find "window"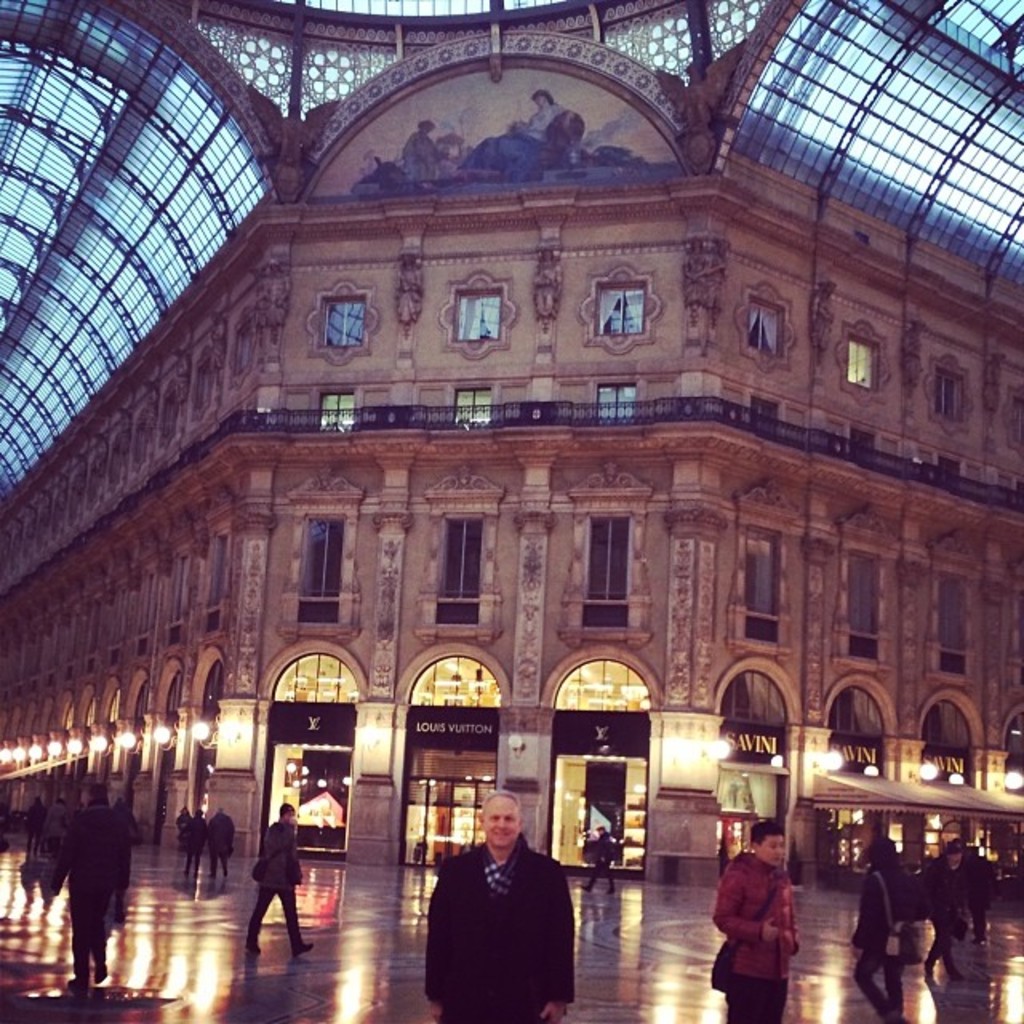
box=[832, 512, 894, 659]
